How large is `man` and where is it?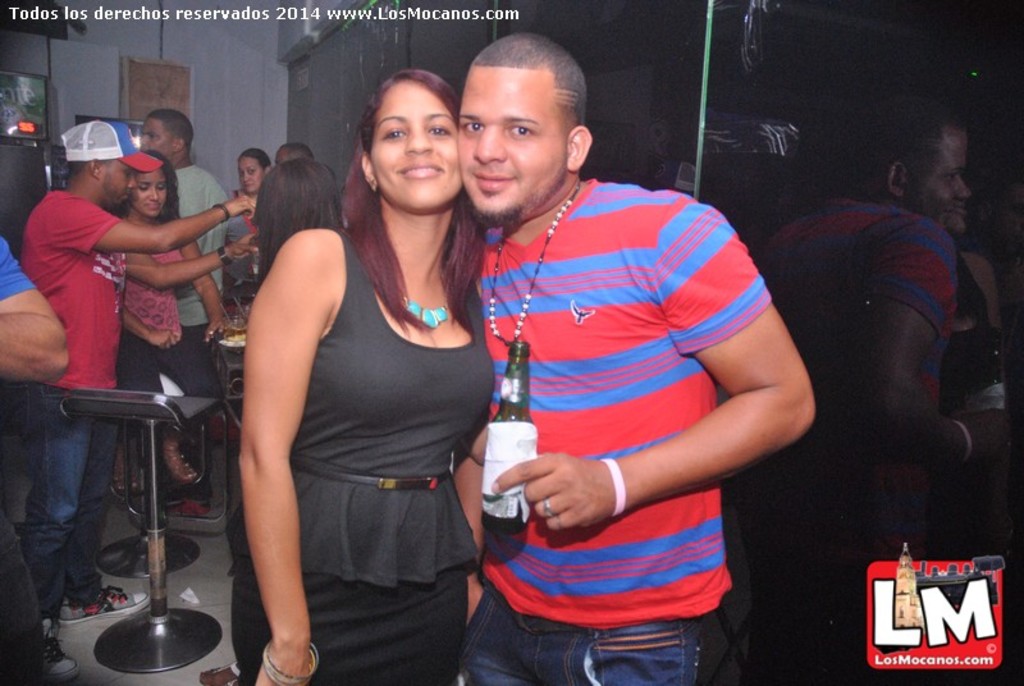
Bounding box: <region>440, 45, 806, 685</region>.
